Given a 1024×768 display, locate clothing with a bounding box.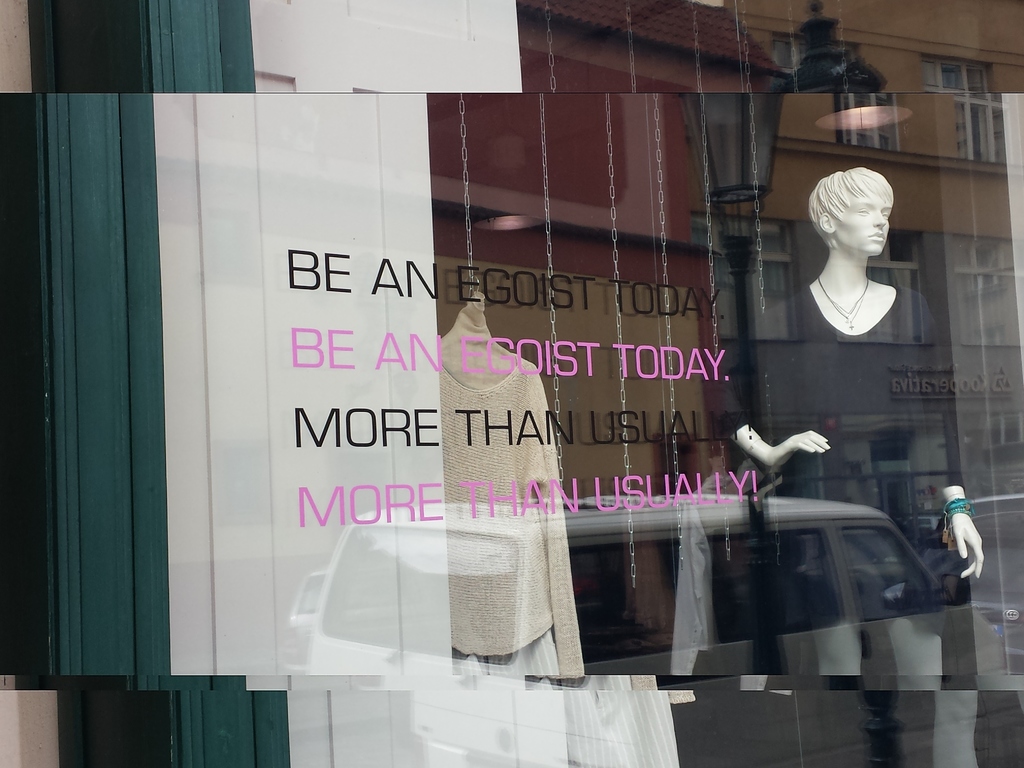
Located: <bbox>723, 282, 967, 616</bbox>.
